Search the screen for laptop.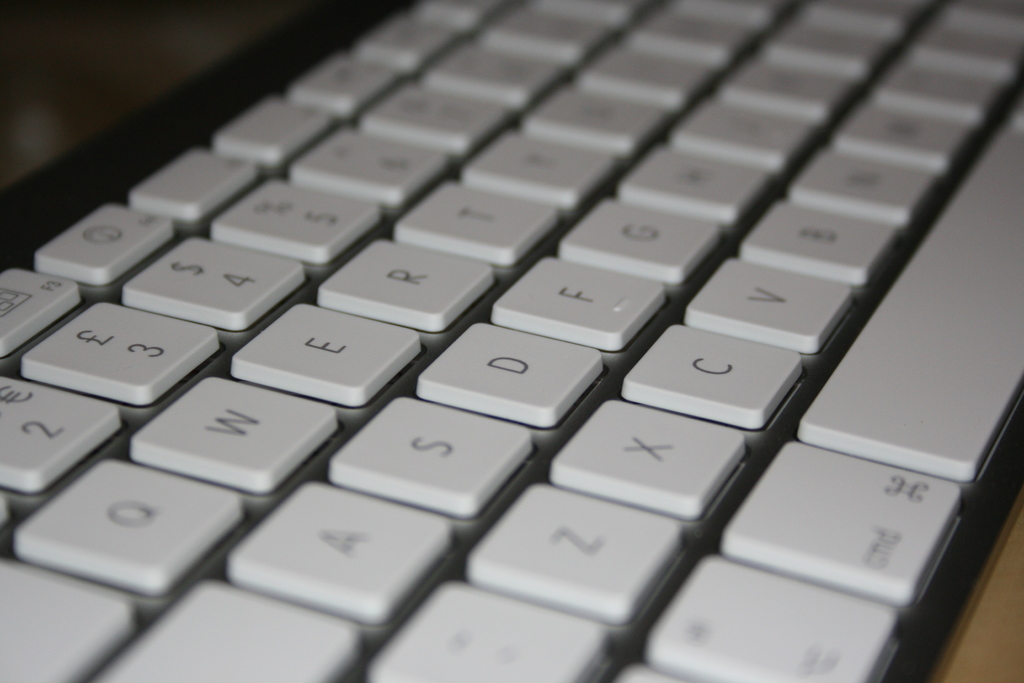
Found at BBox(0, 0, 1023, 682).
